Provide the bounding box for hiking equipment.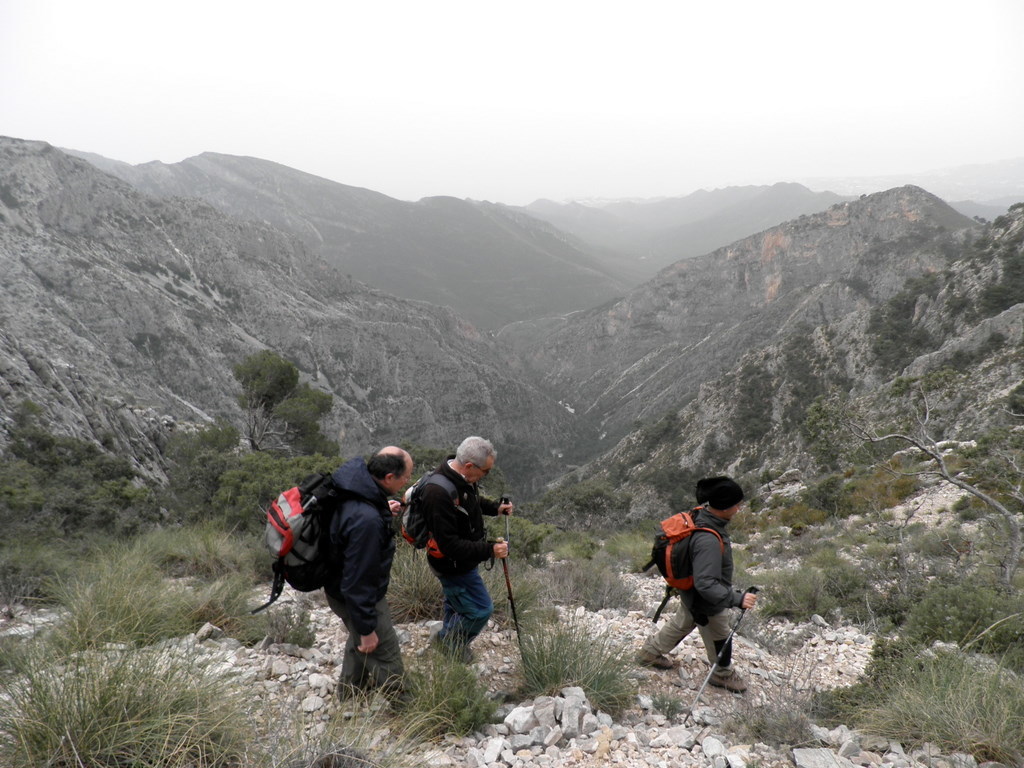
Rect(397, 468, 492, 573).
